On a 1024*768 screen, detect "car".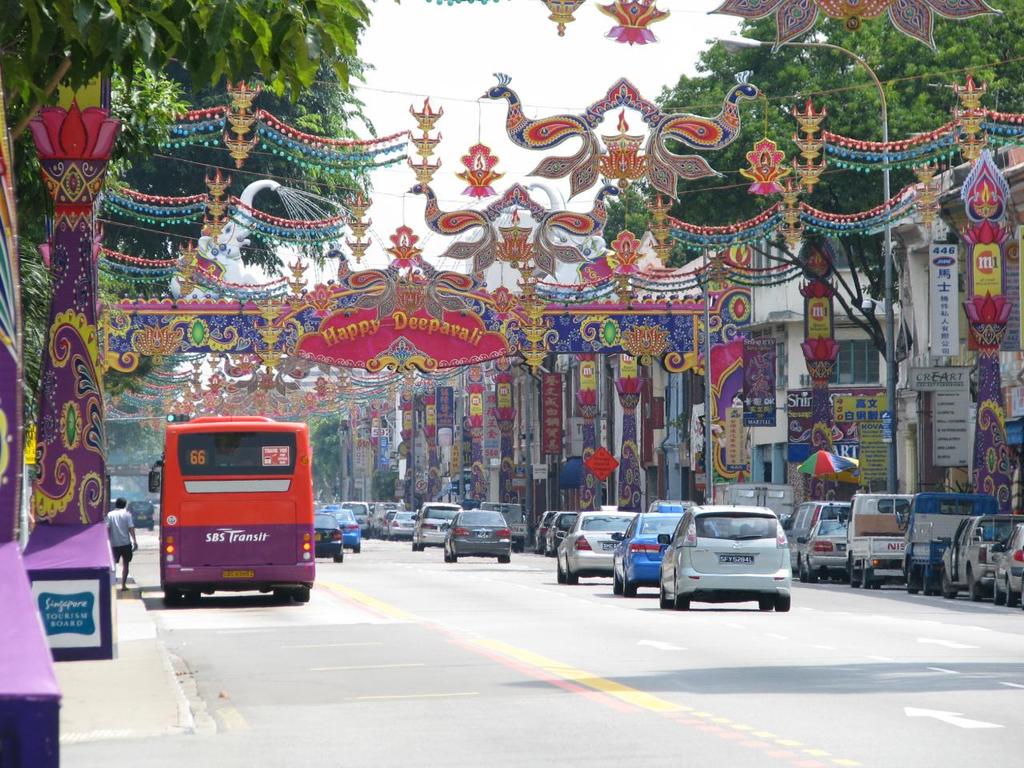
locate(545, 511, 577, 557).
